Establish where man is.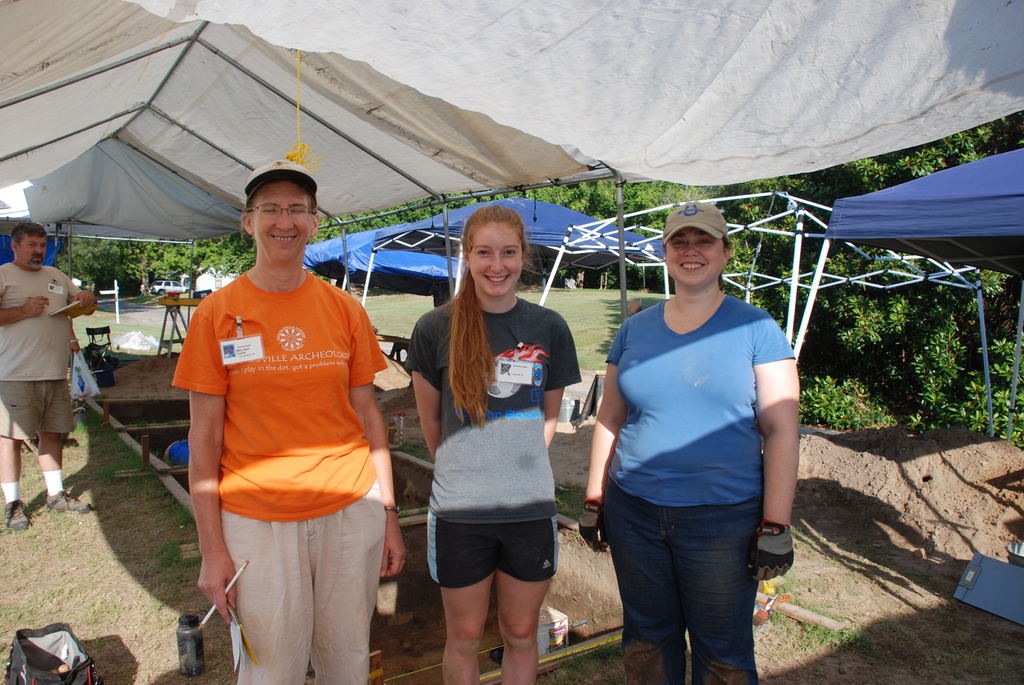
Established at region(0, 223, 99, 531).
